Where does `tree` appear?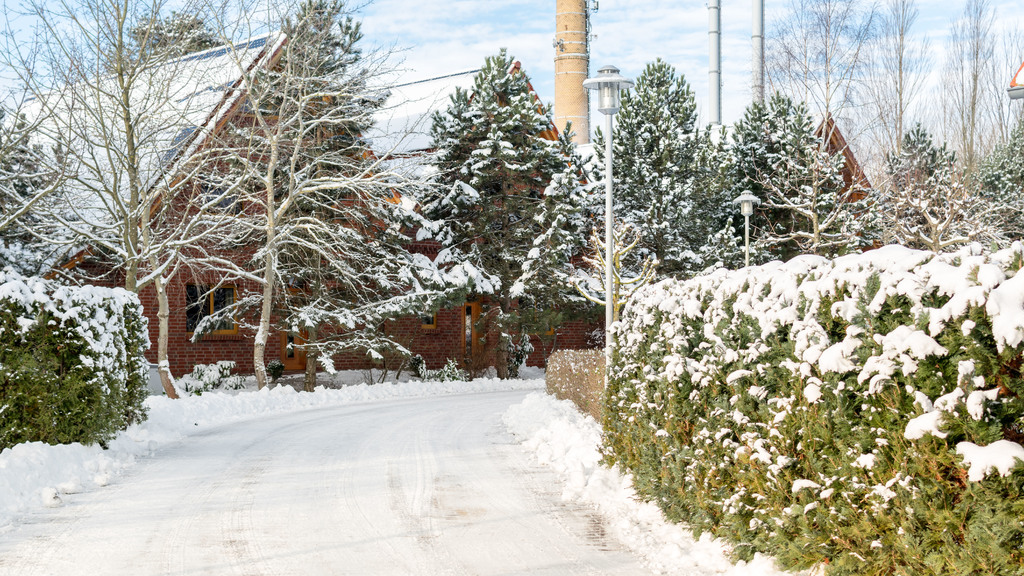
Appears at [856, 125, 991, 251].
